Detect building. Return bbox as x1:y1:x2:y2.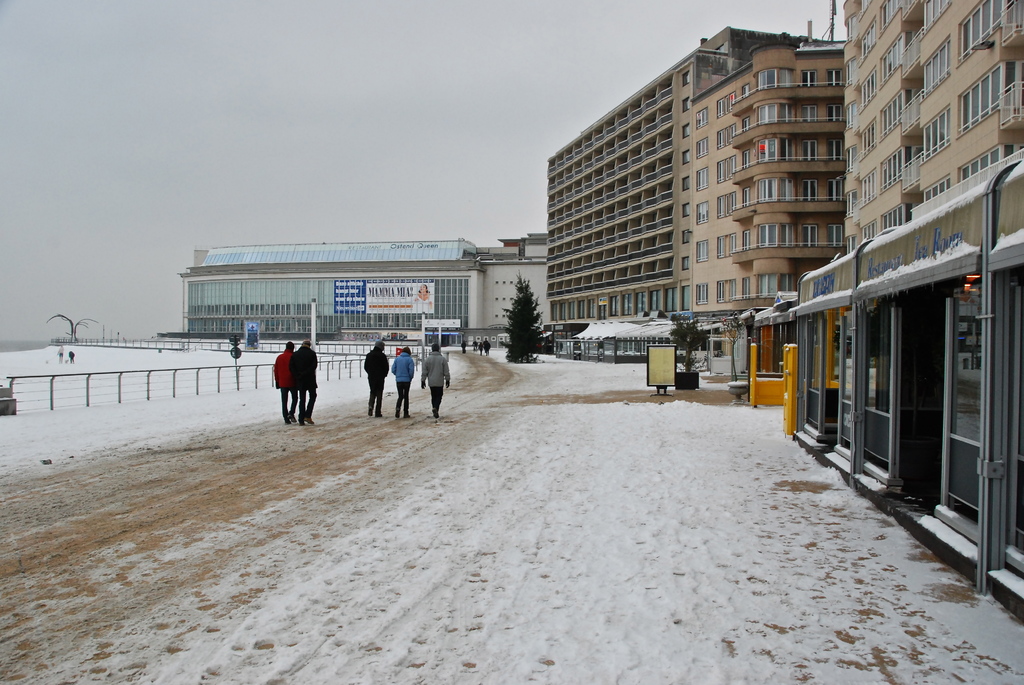
694:0:845:381.
